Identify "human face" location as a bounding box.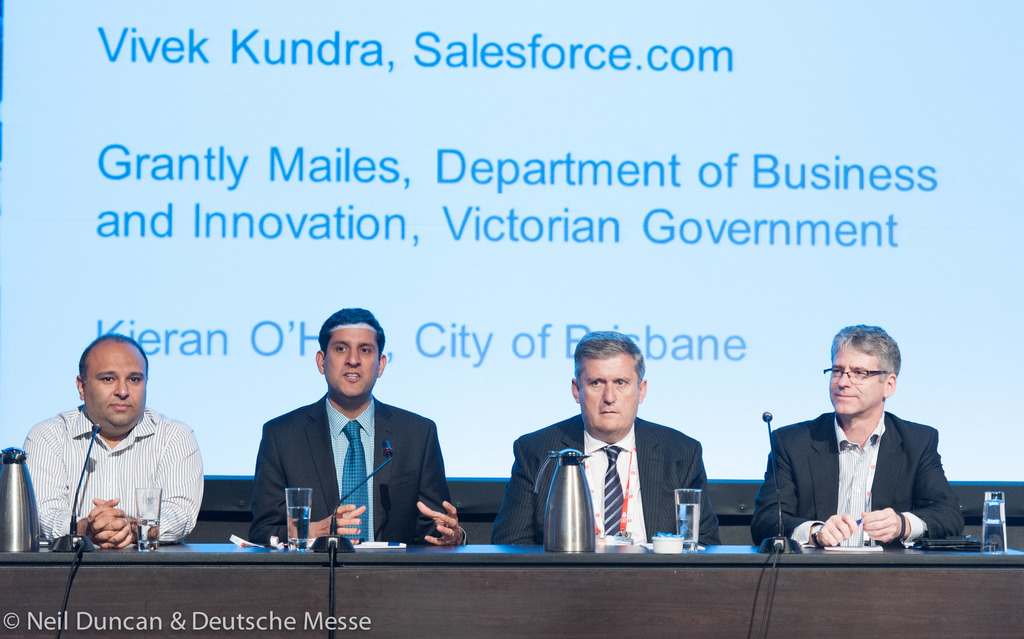
bbox(84, 340, 147, 436).
